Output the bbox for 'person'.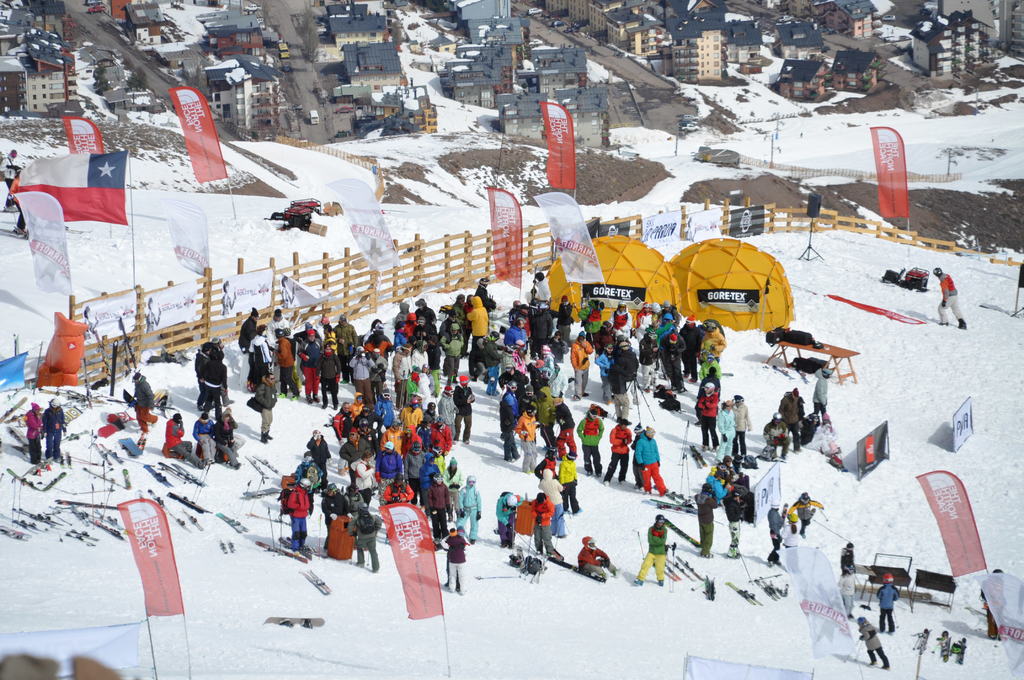
bbox(696, 485, 722, 559).
